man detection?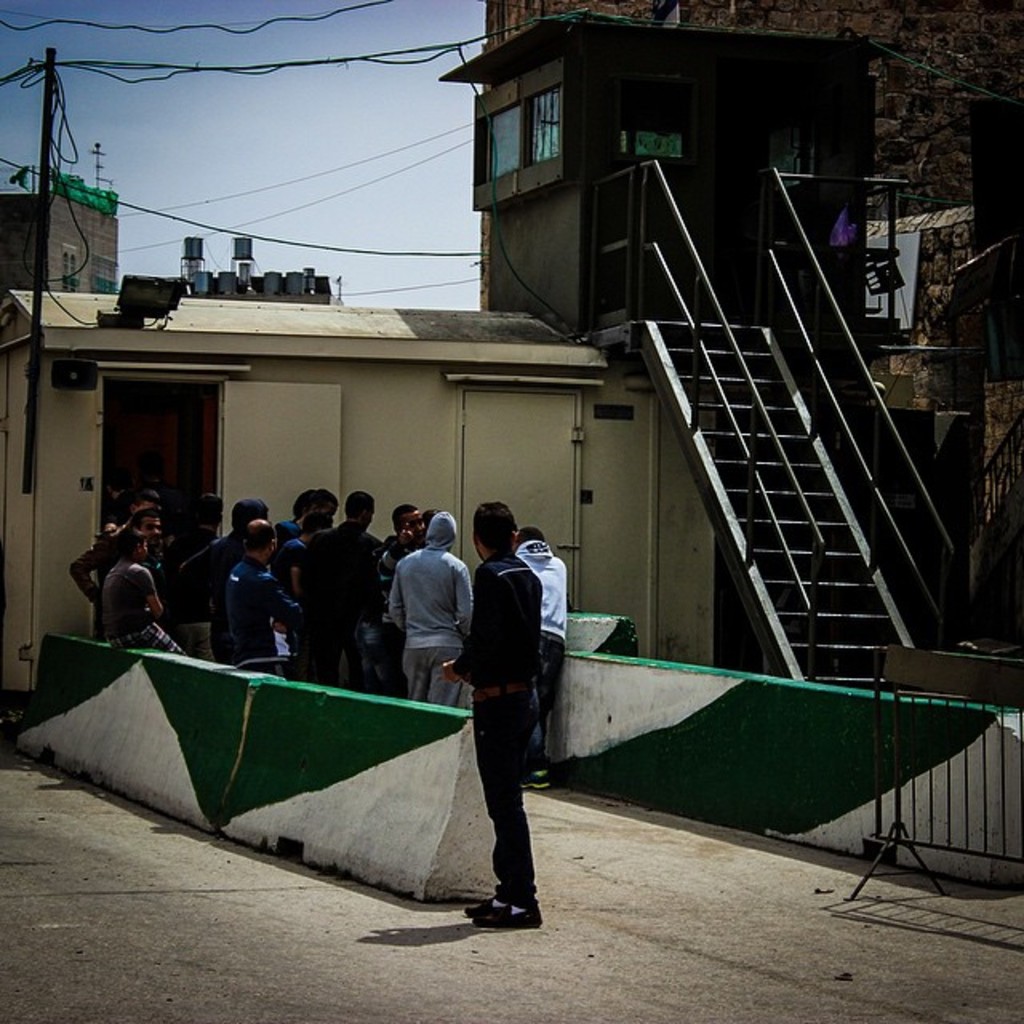
bbox(437, 506, 542, 931)
